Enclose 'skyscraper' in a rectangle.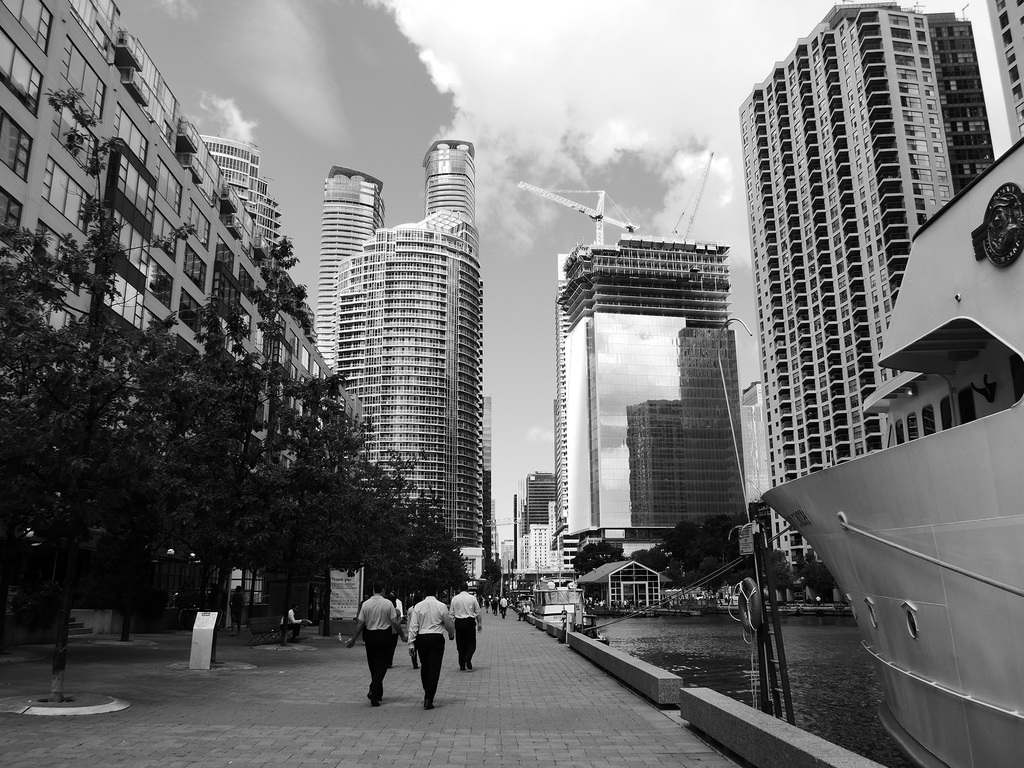
bbox(559, 187, 751, 607).
